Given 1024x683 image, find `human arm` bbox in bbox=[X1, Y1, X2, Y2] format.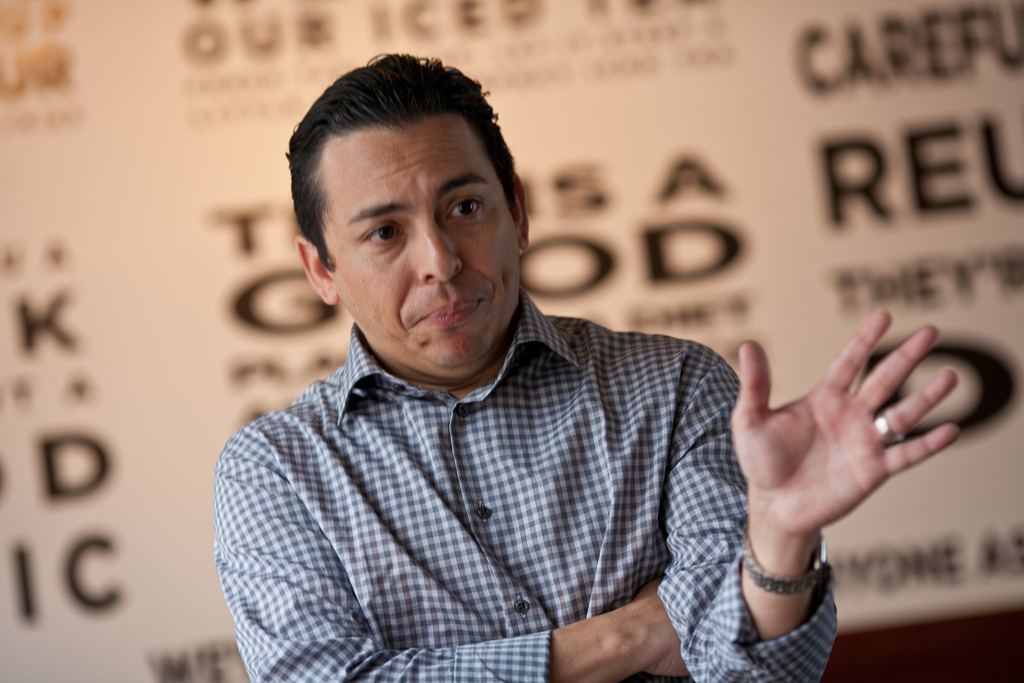
bbox=[210, 431, 696, 682].
